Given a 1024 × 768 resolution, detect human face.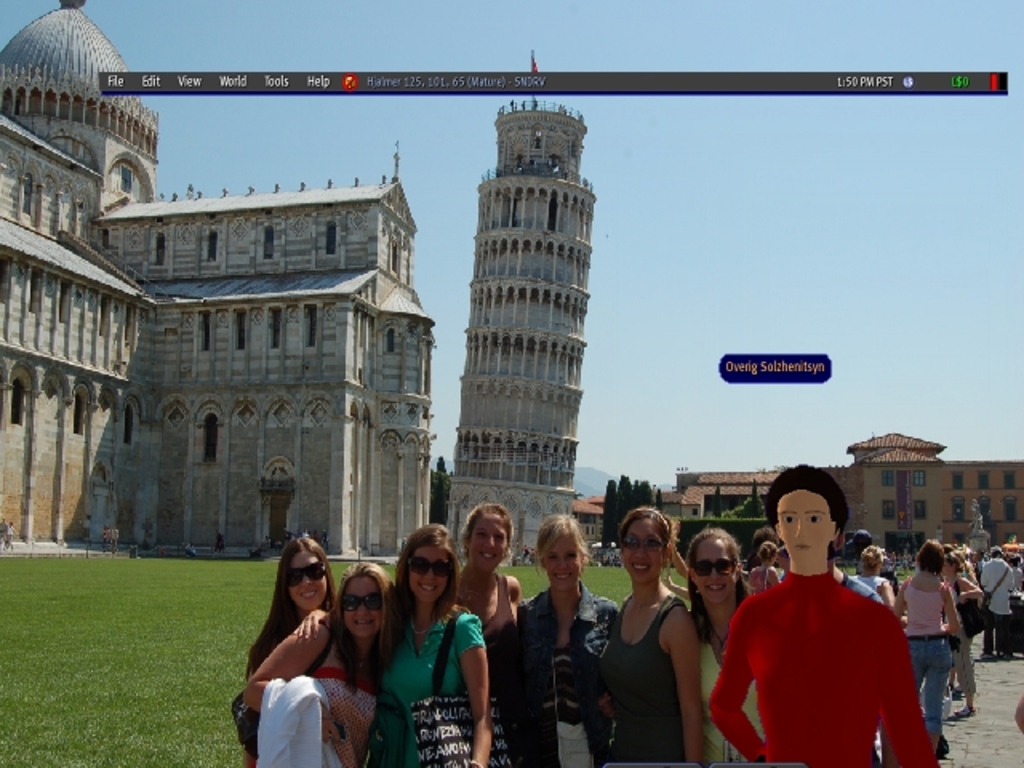
x1=472, y1=510, x2=509, y2=566.
